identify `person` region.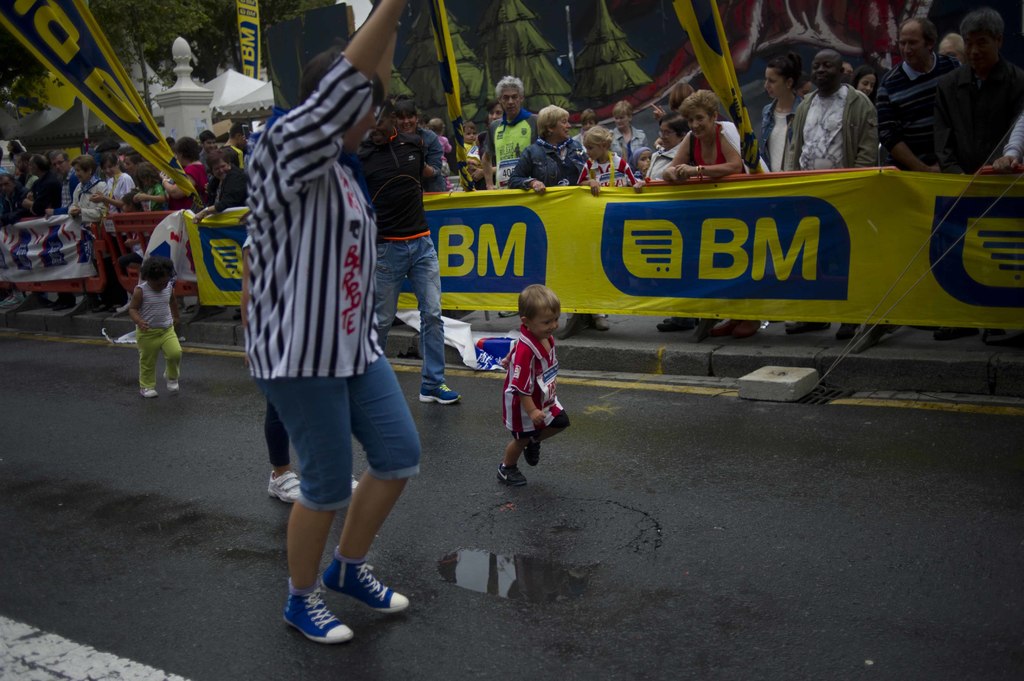
Region: x1=745 y1=35 x2=812 y2=172.
